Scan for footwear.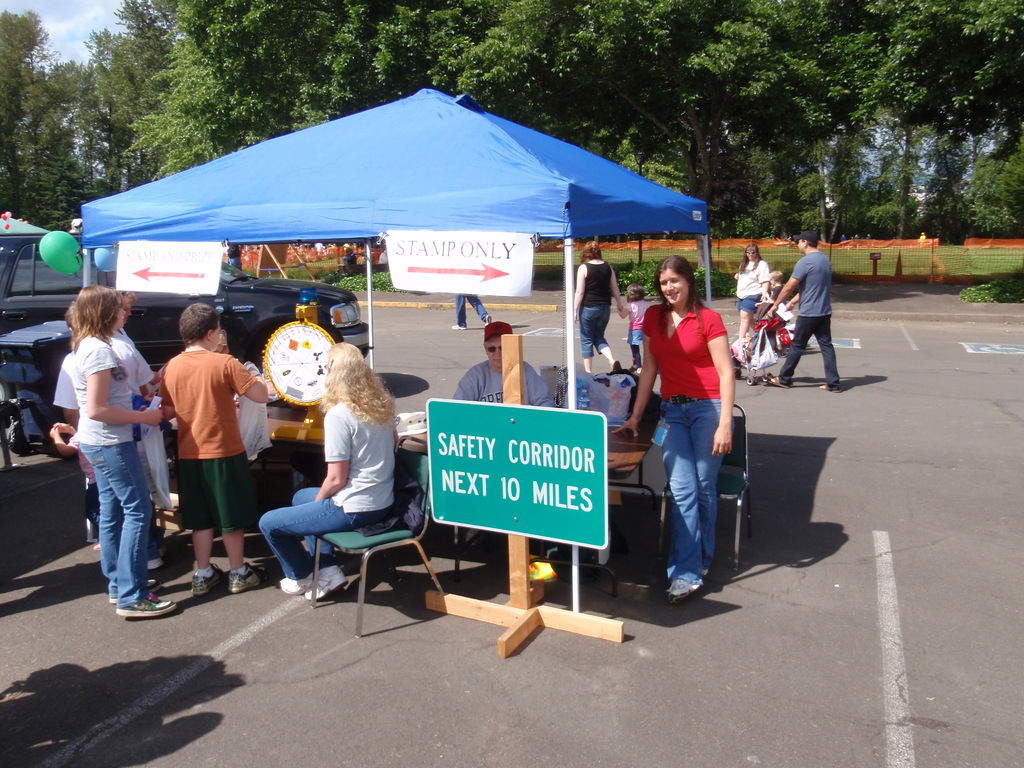
Scan result: [x1=764, y1=380, x2=790, y2=389].
